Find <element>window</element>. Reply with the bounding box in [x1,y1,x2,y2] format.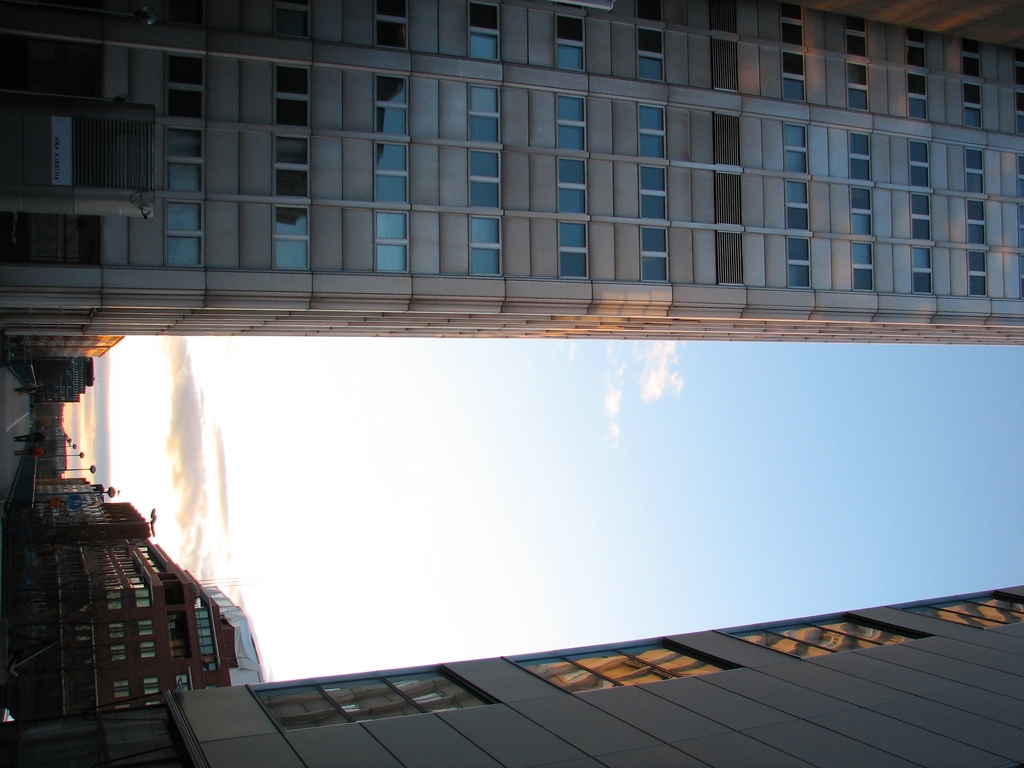
[846,129,871,180].
